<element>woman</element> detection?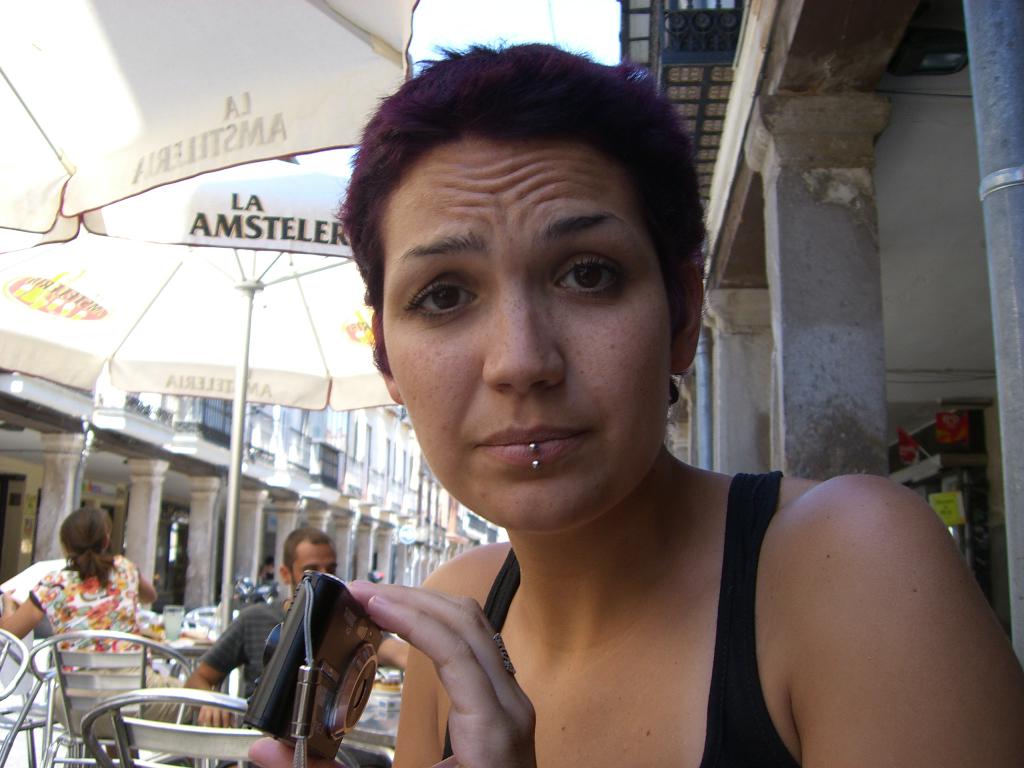
<region>225, 92, 933, 767</region>
